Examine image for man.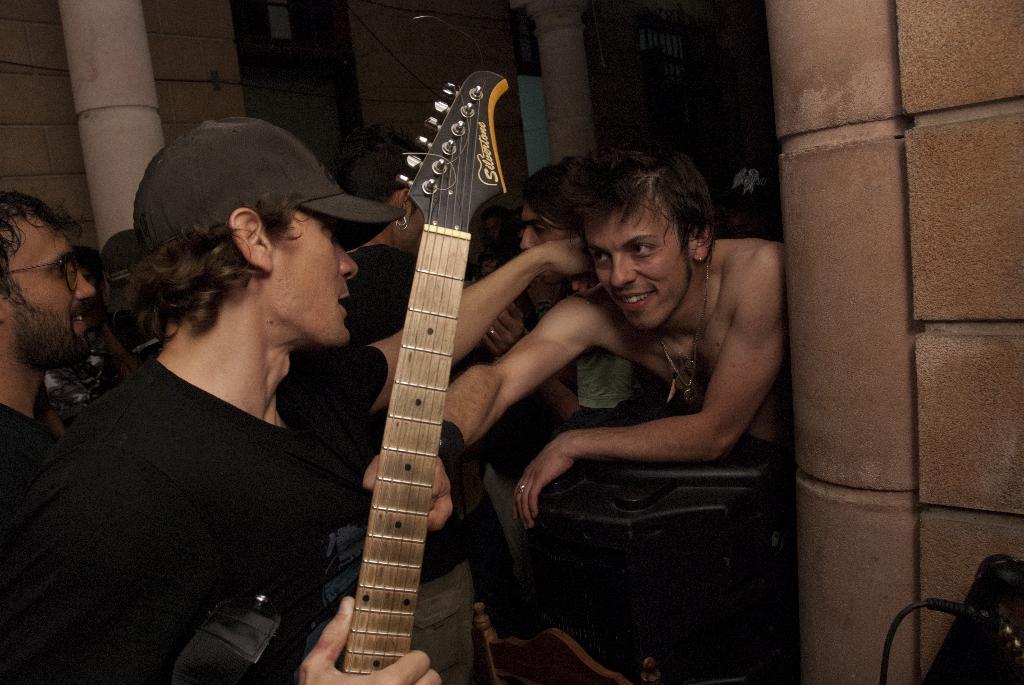
Examination result: 22, 150, 420, 682.
